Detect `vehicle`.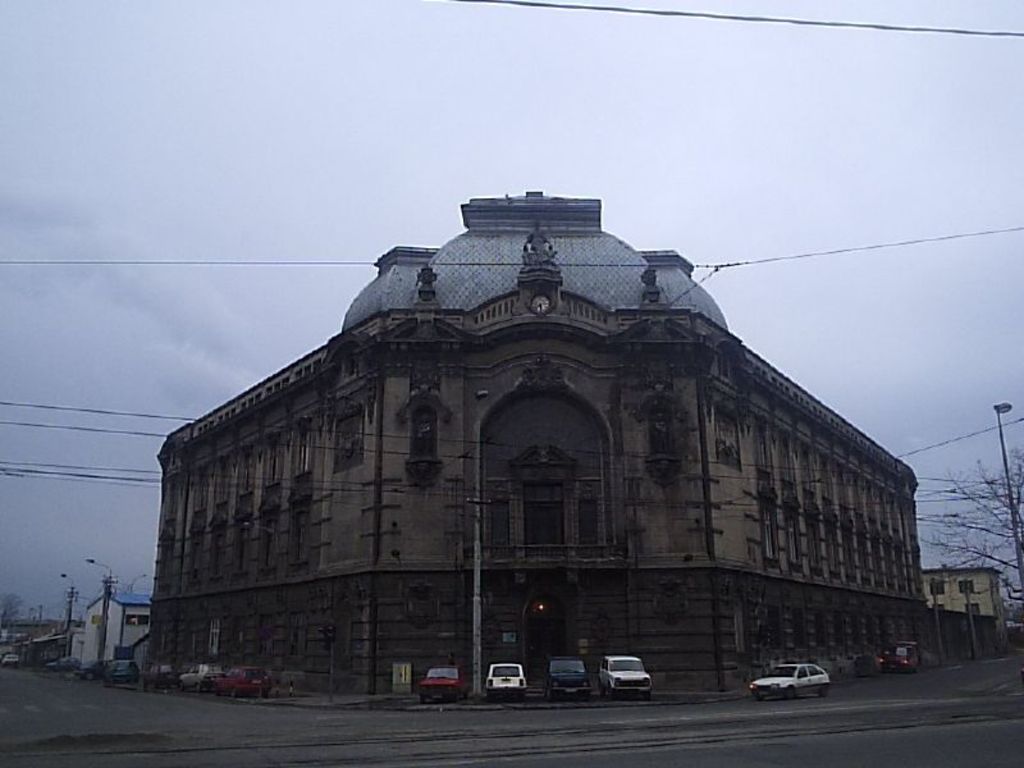
Detected at rect(595, 653, 658, 698).
